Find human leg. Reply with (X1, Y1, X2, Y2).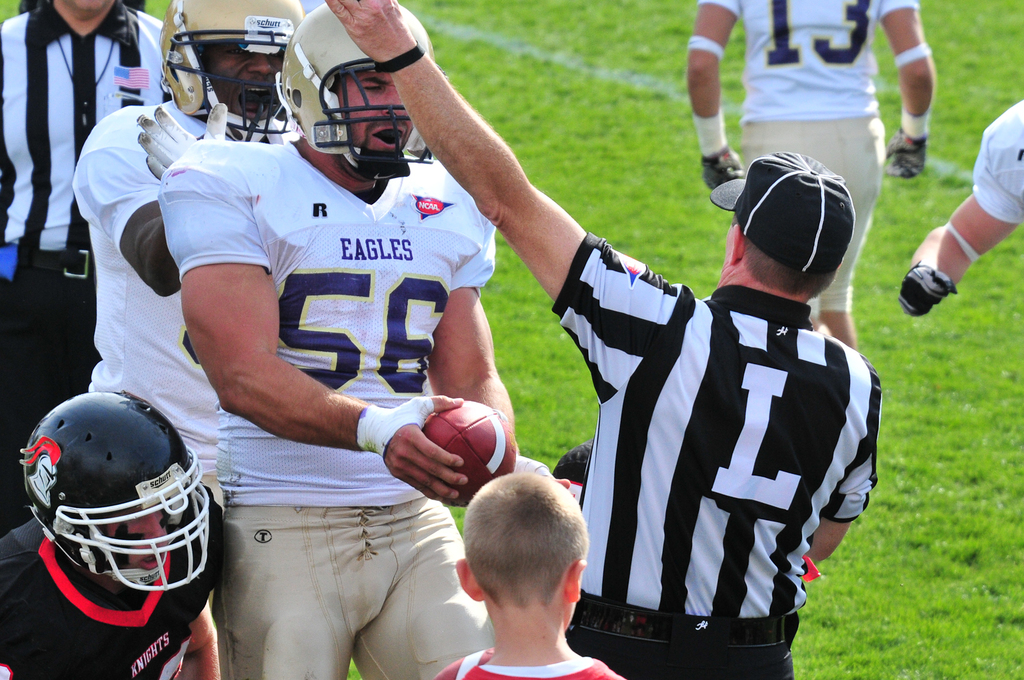
(739, 83, 819, 172).
